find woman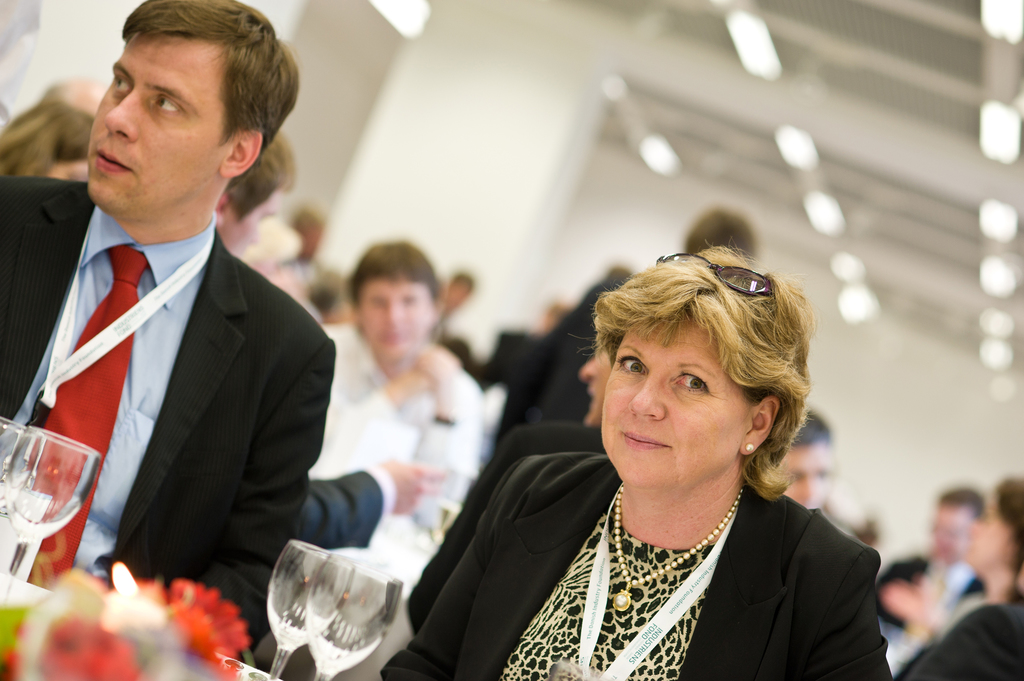
[897, 477, 1023, 680]
